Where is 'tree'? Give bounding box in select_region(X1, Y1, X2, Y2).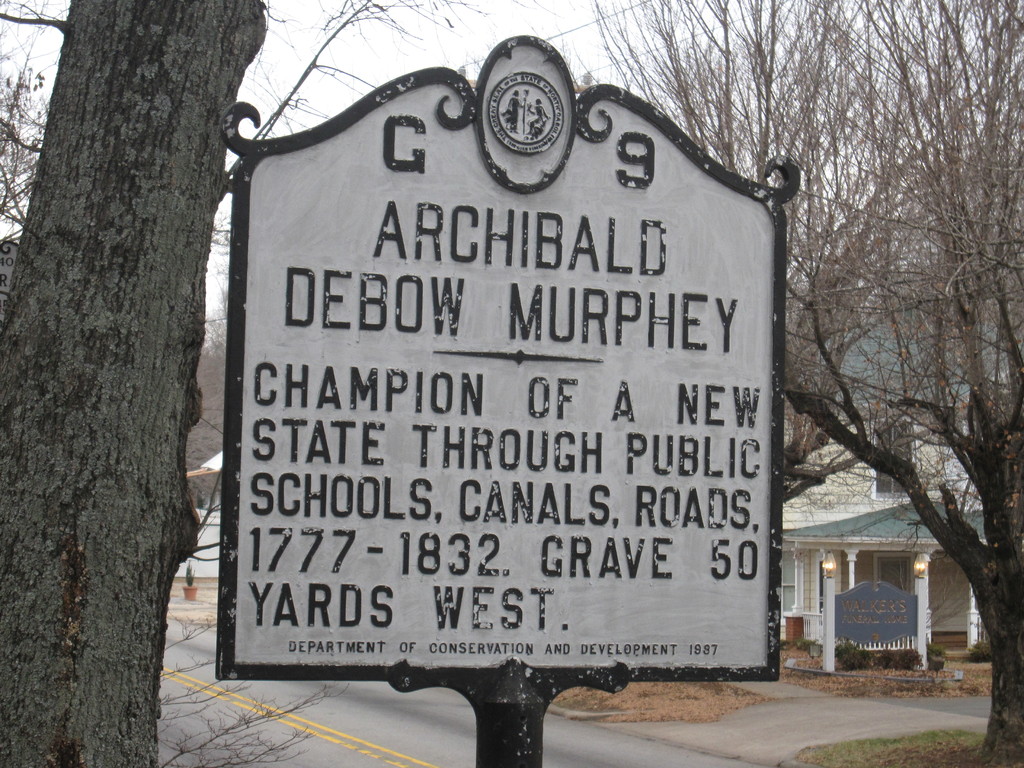
select_region(585, 0, 1023, 767).
